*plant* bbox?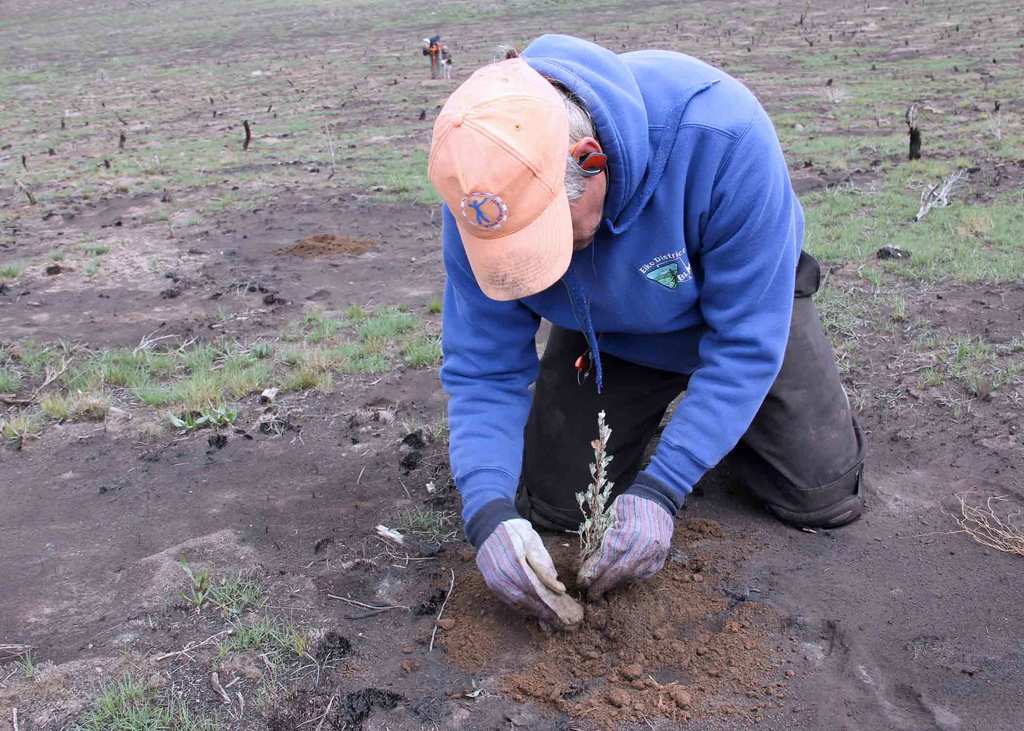
crop(51, 245, 60, 262)
